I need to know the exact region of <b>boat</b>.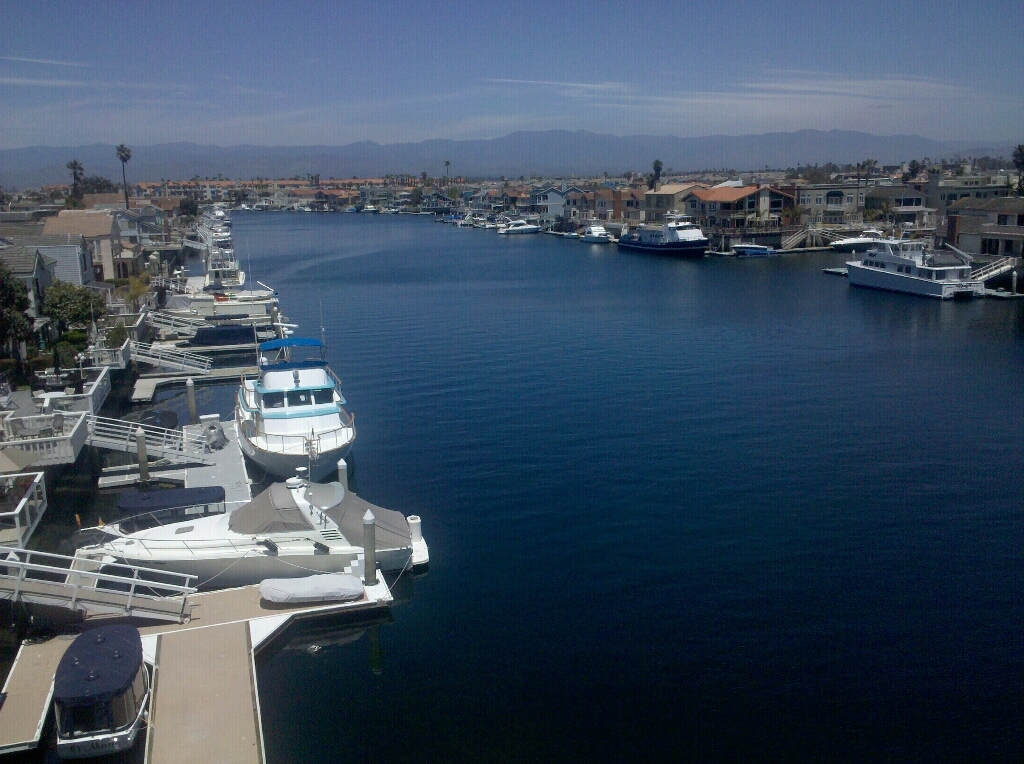
Region: 575, 219, 618, 244.
